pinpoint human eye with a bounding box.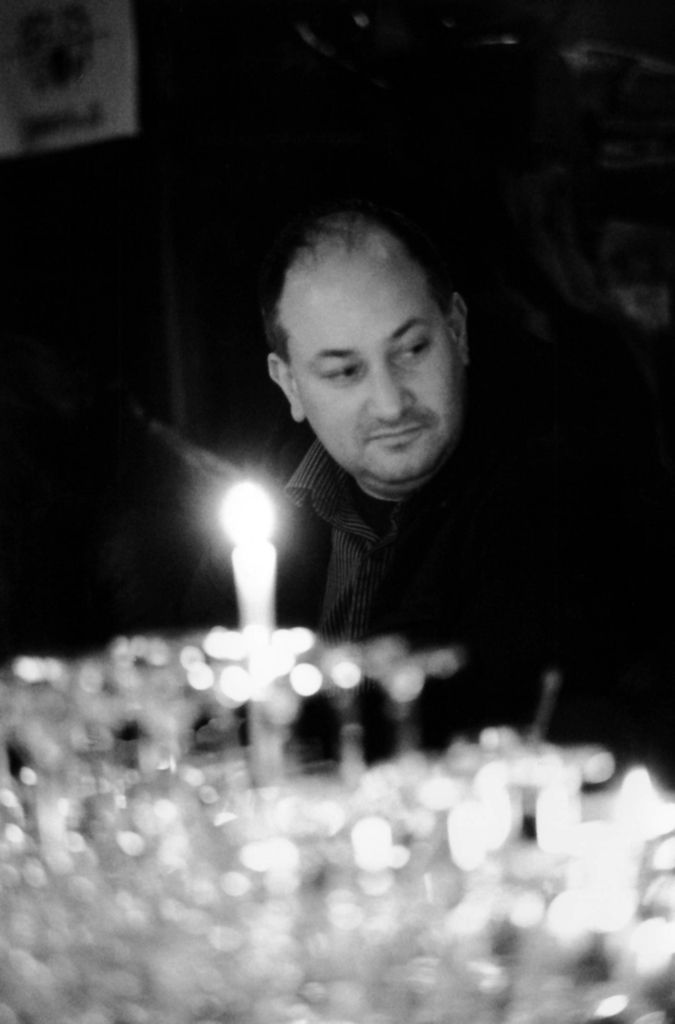
box(393, 335, 434, 362).
